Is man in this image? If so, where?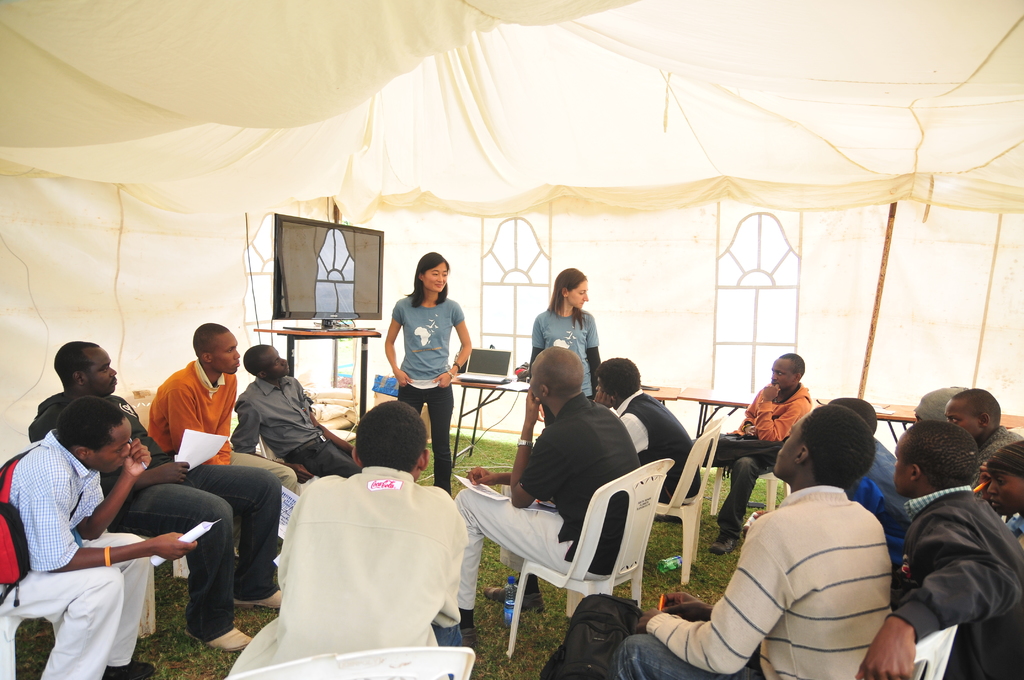
Yes, at locate(606, 404, 895, 679).
